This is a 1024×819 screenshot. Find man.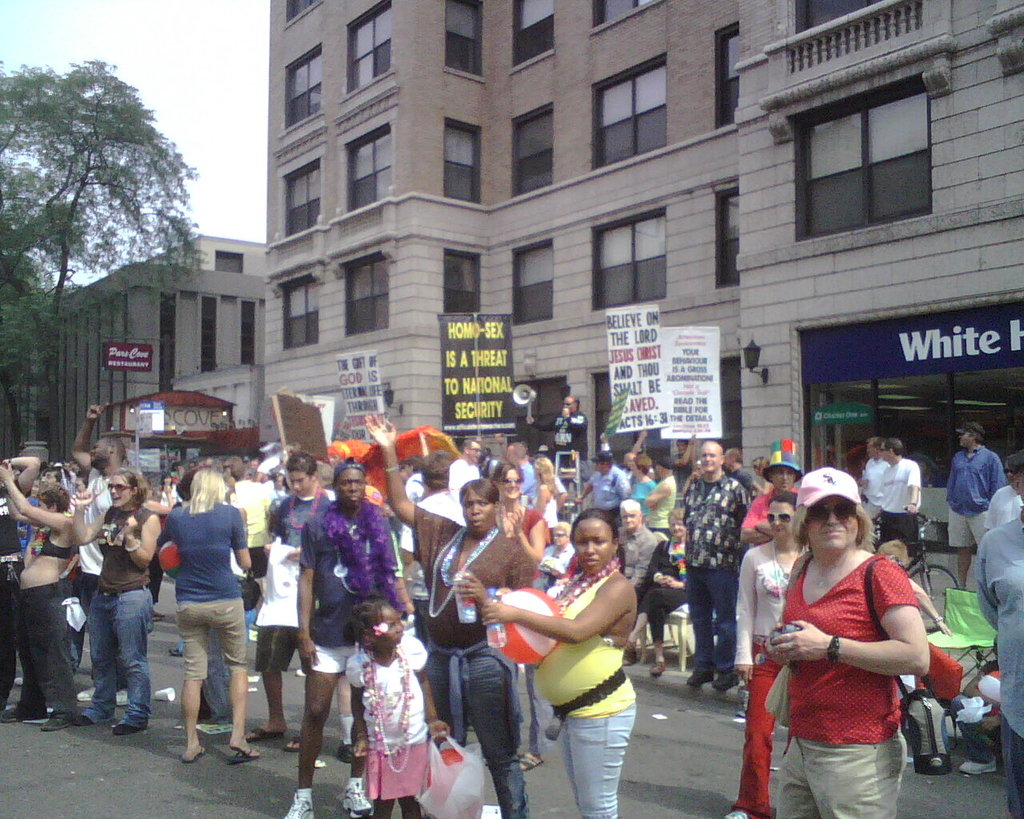
Bounding box: crop(449, 439, 480, 489).
